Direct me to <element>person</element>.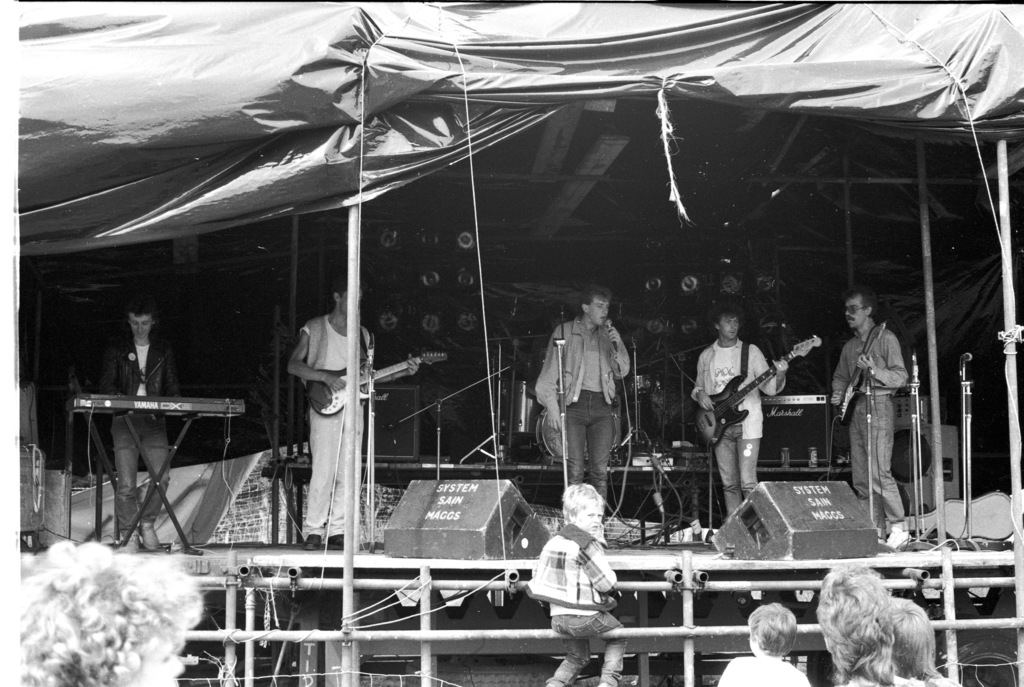
Direction: region(288, 276, 422, 551).
